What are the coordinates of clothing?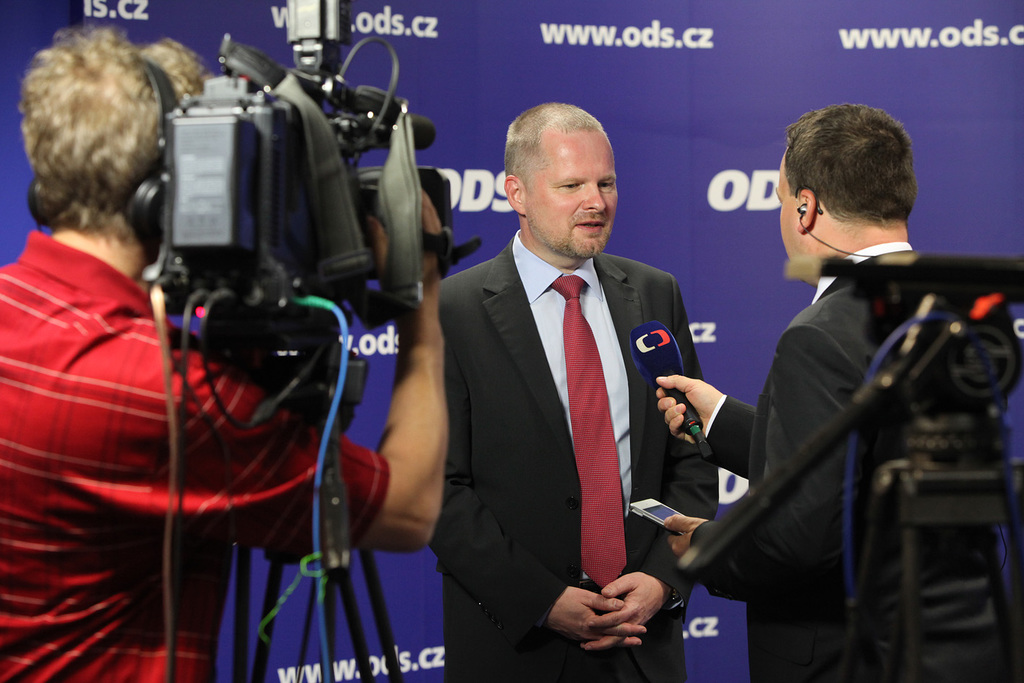
crop(0, 231, 392, 676).
